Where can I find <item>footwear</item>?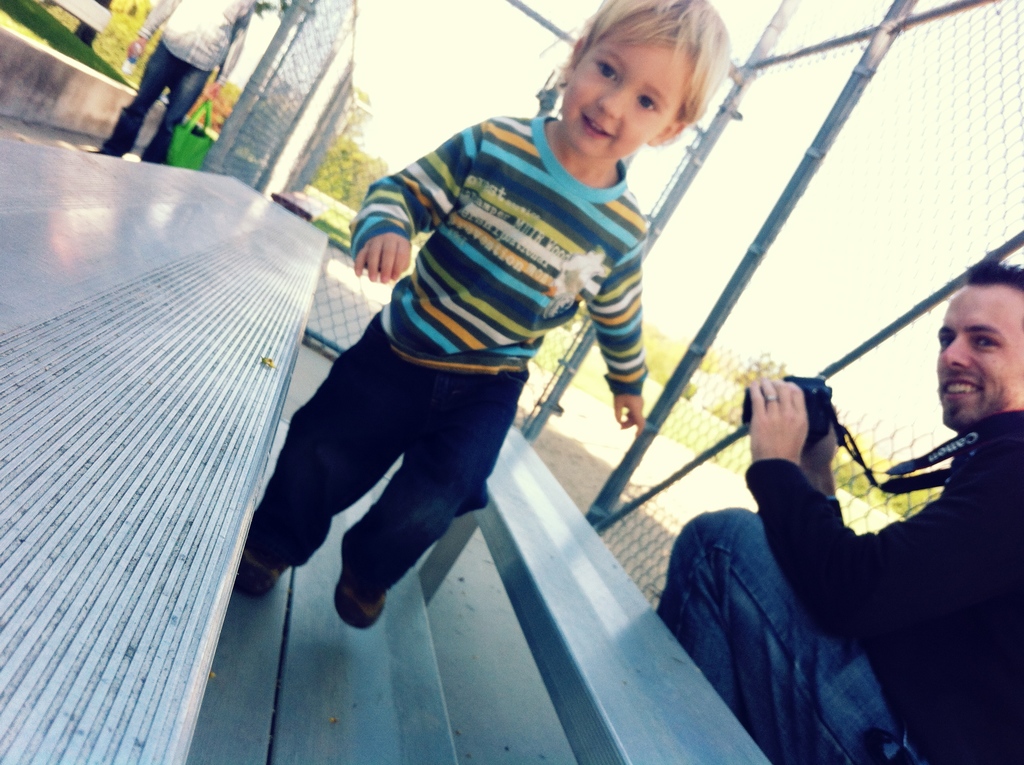
You can find it at [227, 540, 292, 602].
